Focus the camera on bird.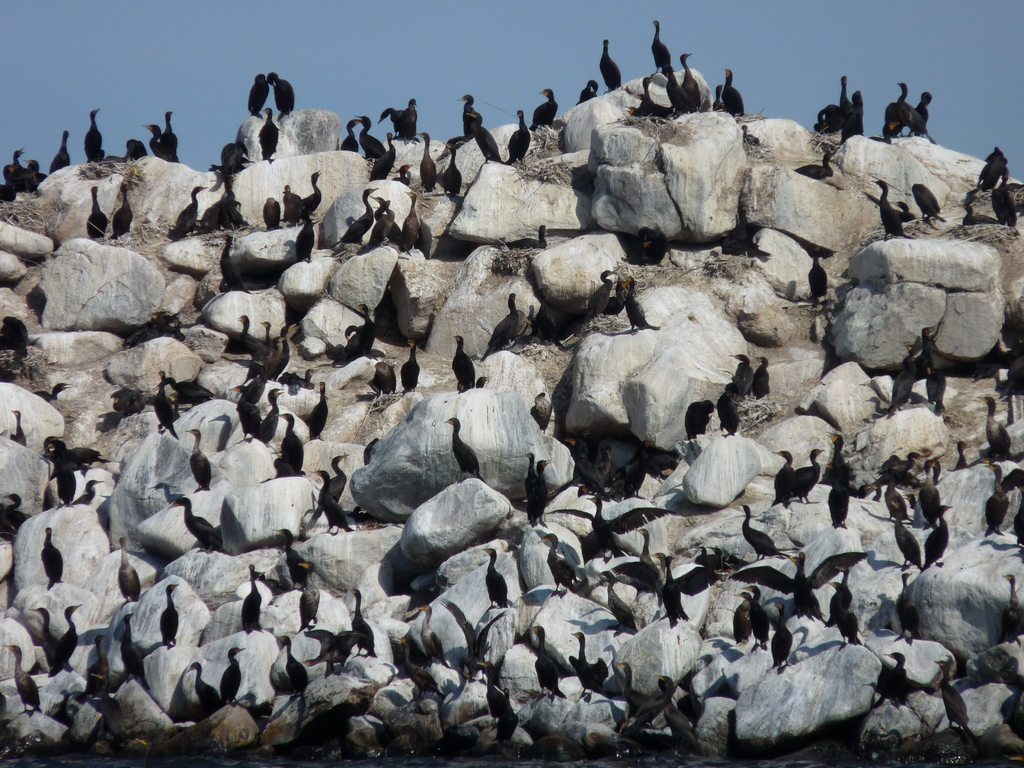
Focus region: 185, 661, 225, 716.
